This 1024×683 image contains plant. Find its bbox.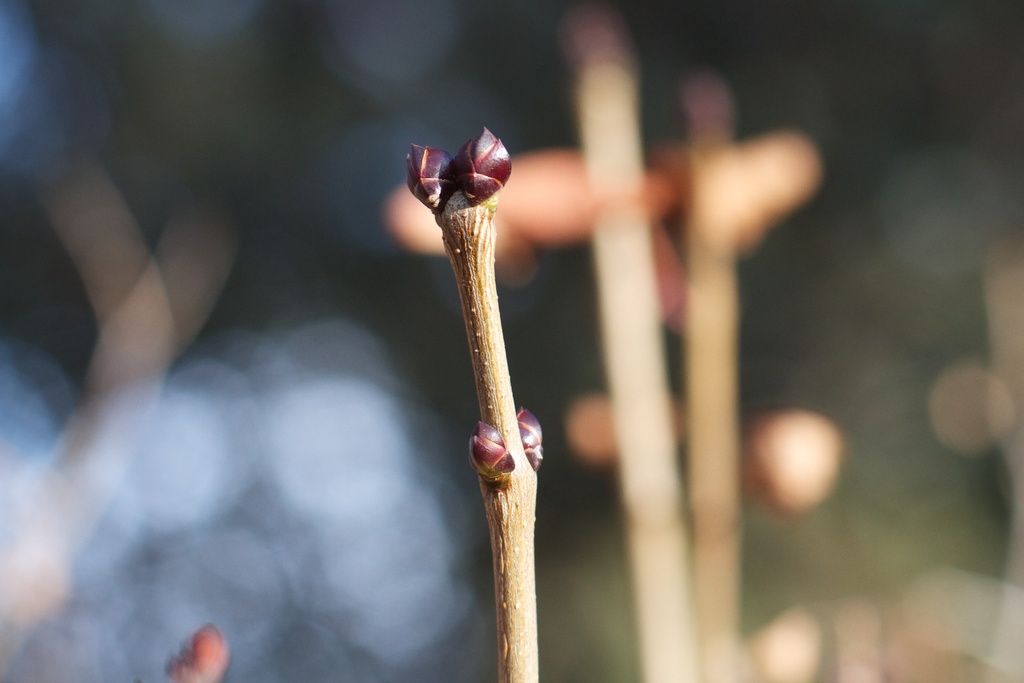
box=[161, 0, 853, 682].
